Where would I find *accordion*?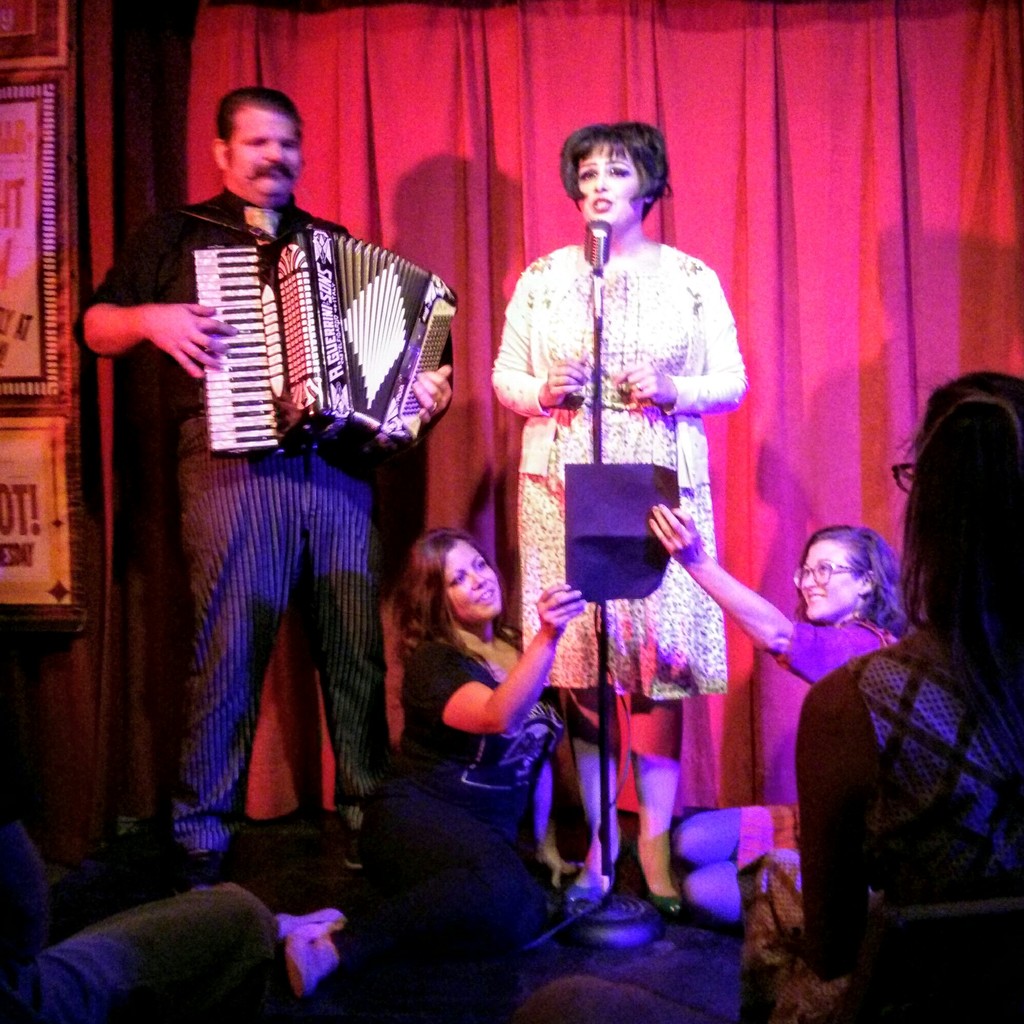
At <bbox>189, 202, 454, 467</bbox>.
